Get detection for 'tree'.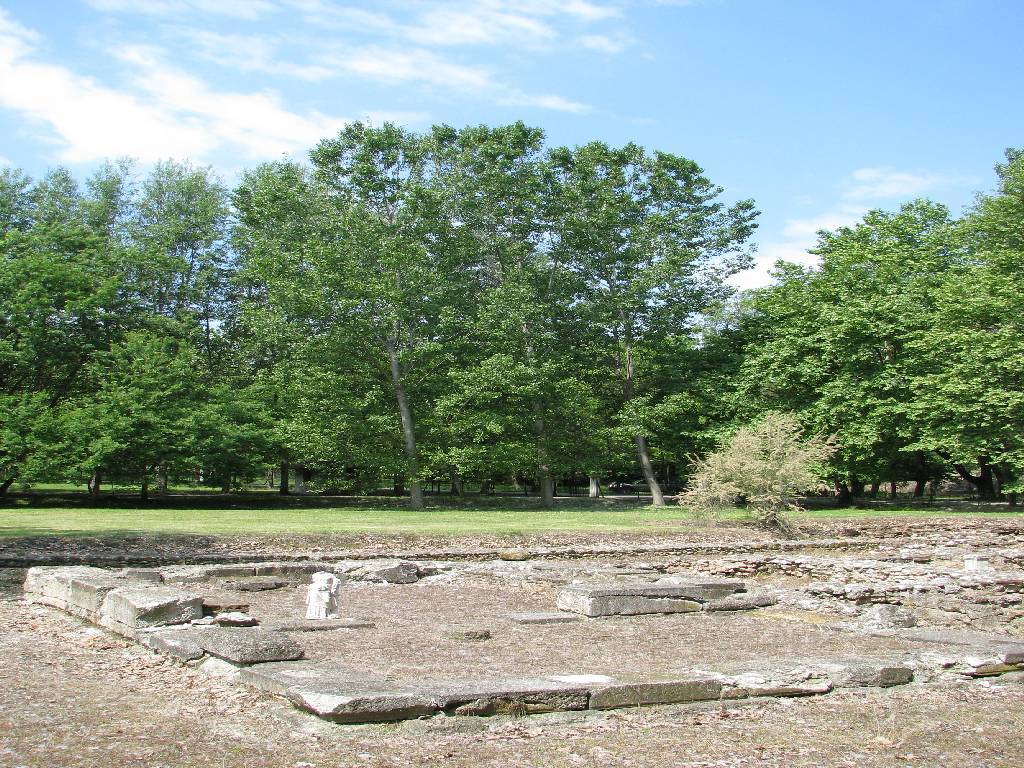
Detection: detection(496, 135, 774, 513).
